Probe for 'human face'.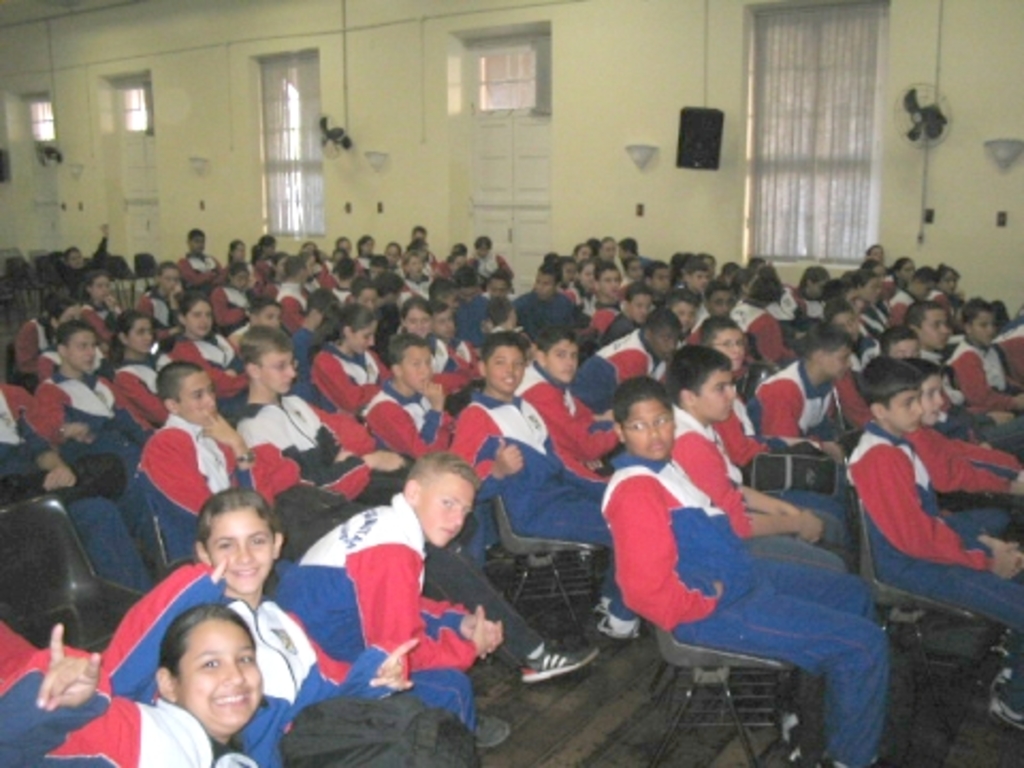
Probe result: x1=186, y1=299, x2=215, y2=337.
